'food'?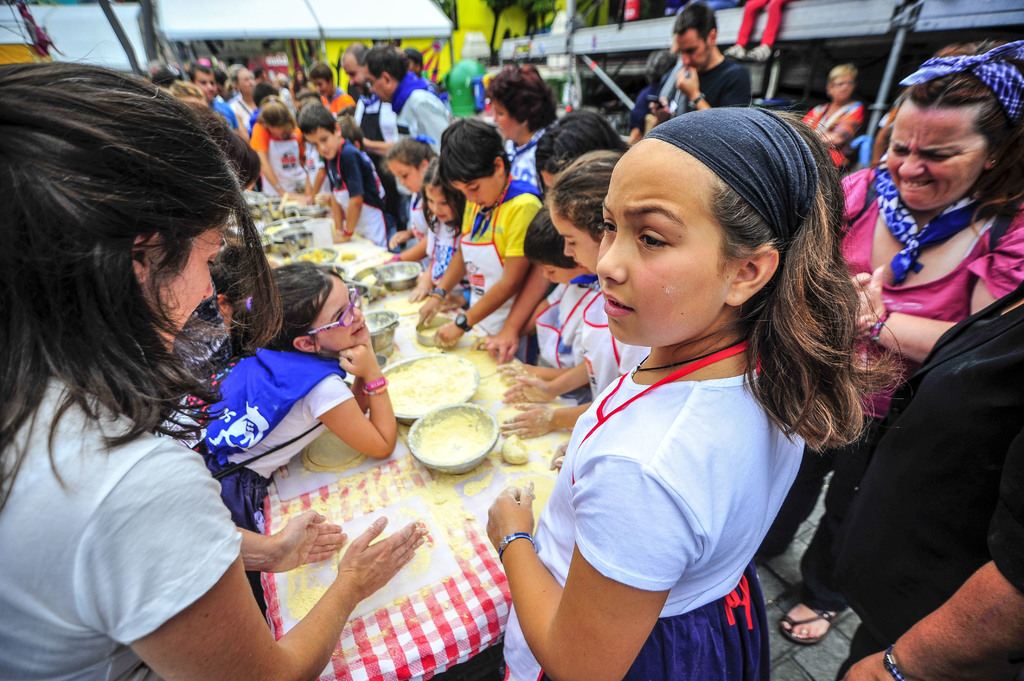
crop(385, 351, 476, 412)
